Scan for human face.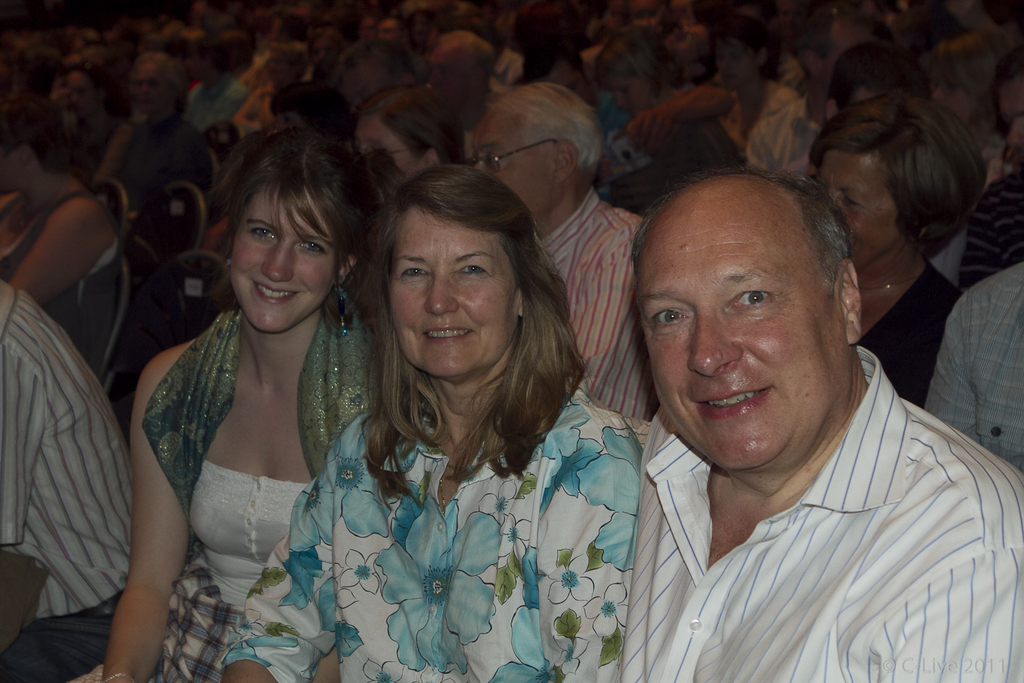
Scan result: [355, 115, 419, 182].
